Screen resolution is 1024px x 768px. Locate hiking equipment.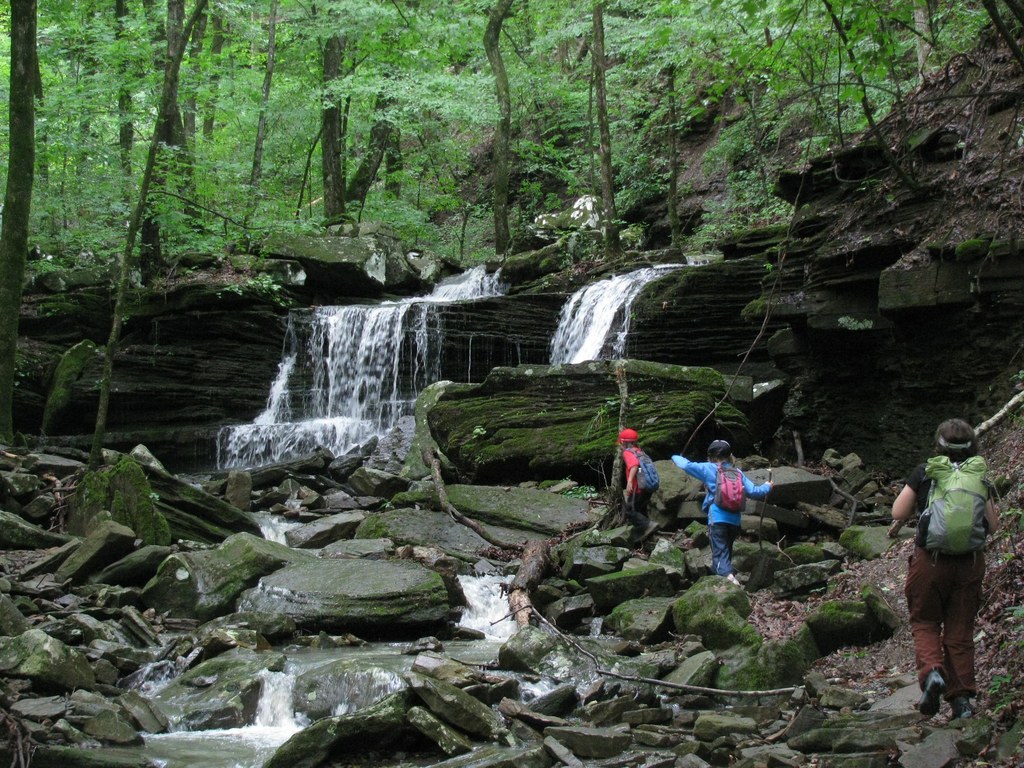
detection(909, 451, 992, 563).
